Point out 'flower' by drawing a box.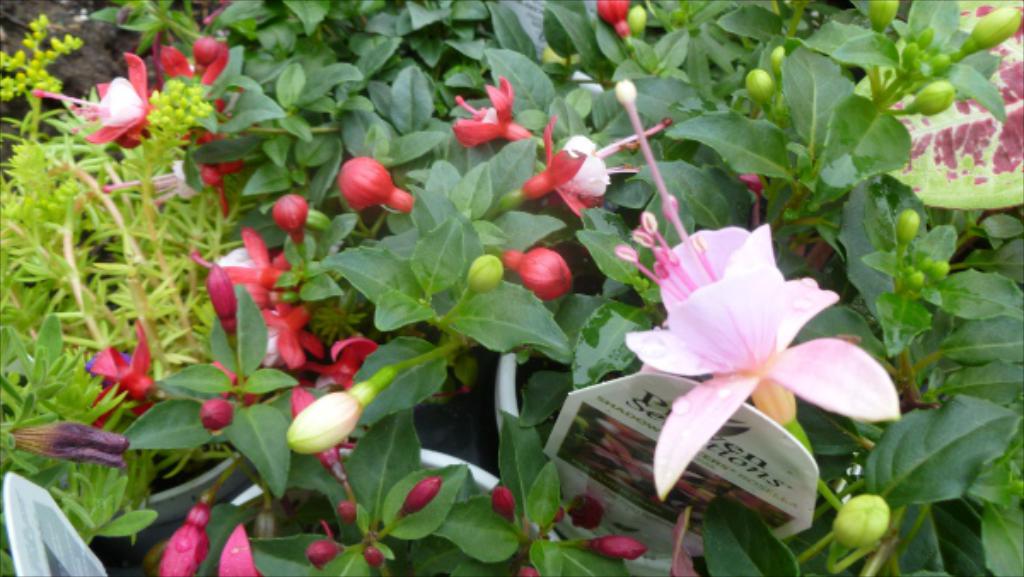
<bbox>509, 242, 572, 302</bbox>.
